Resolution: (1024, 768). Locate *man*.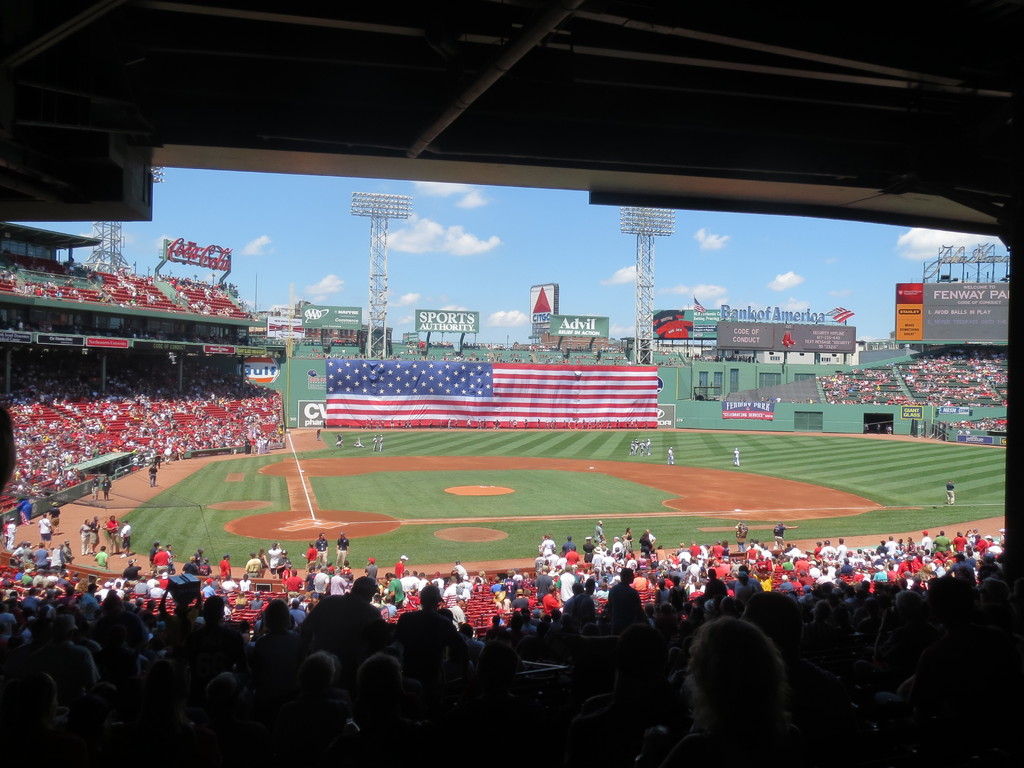
box=[313, 566, 329, 598].
